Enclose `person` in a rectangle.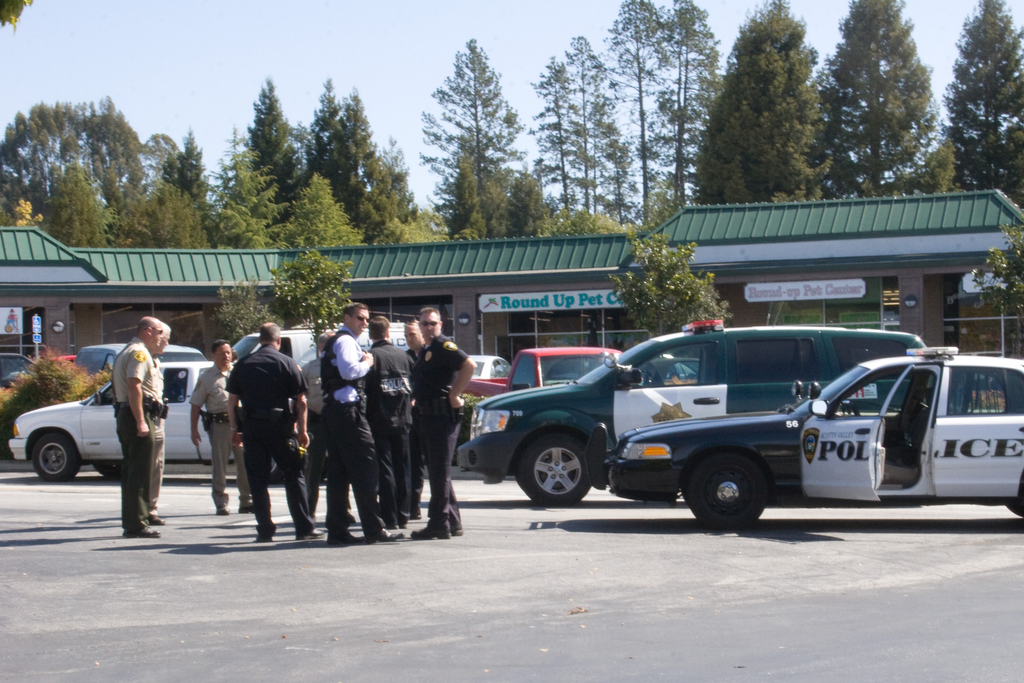
box(116, 314, 157, 534).
